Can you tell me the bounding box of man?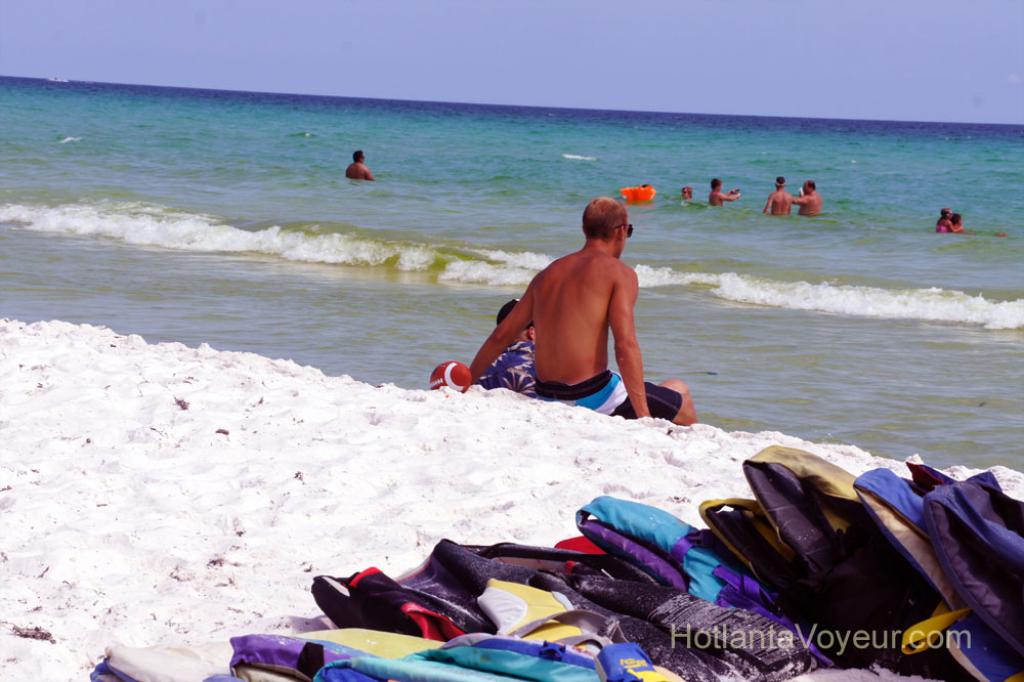
box=[446, 201, 683, 430].
